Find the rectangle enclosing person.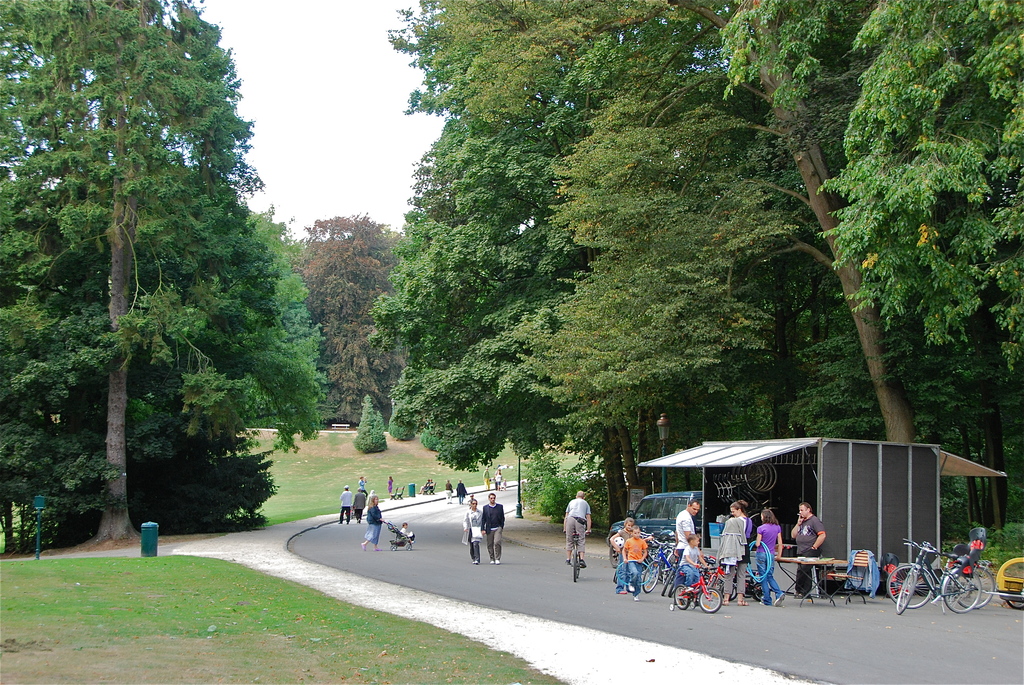
x1=354 y1=482 x2=365 y2=521.
